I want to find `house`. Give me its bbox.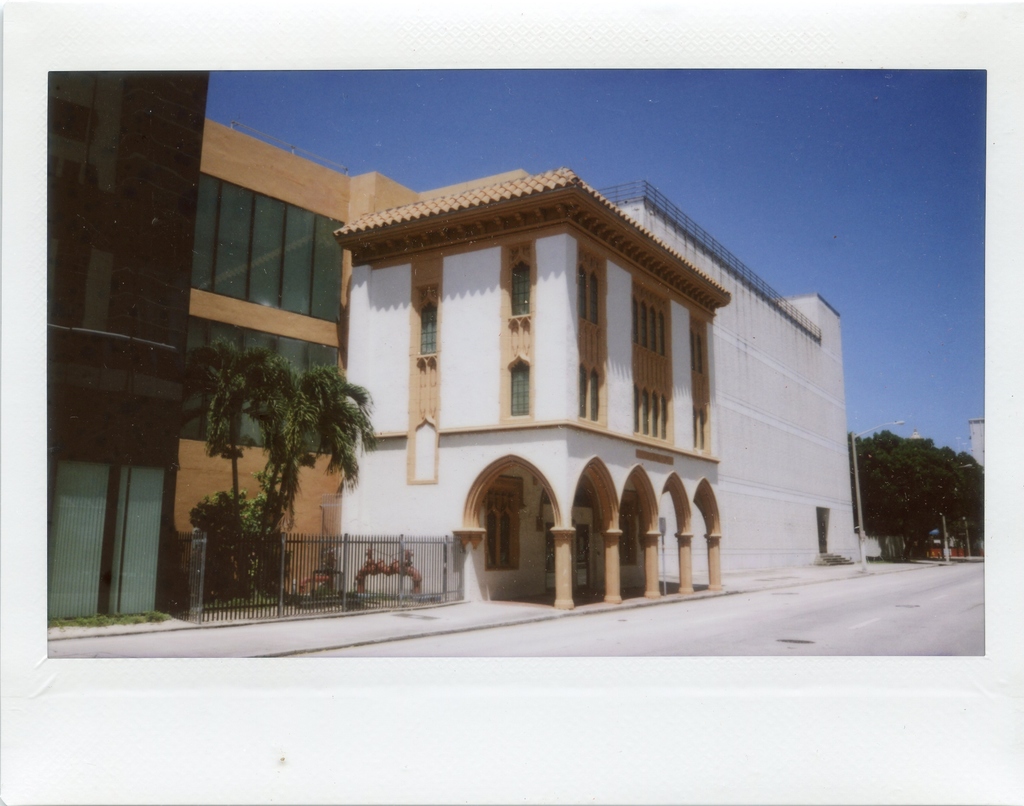
(330,164,728,614).
